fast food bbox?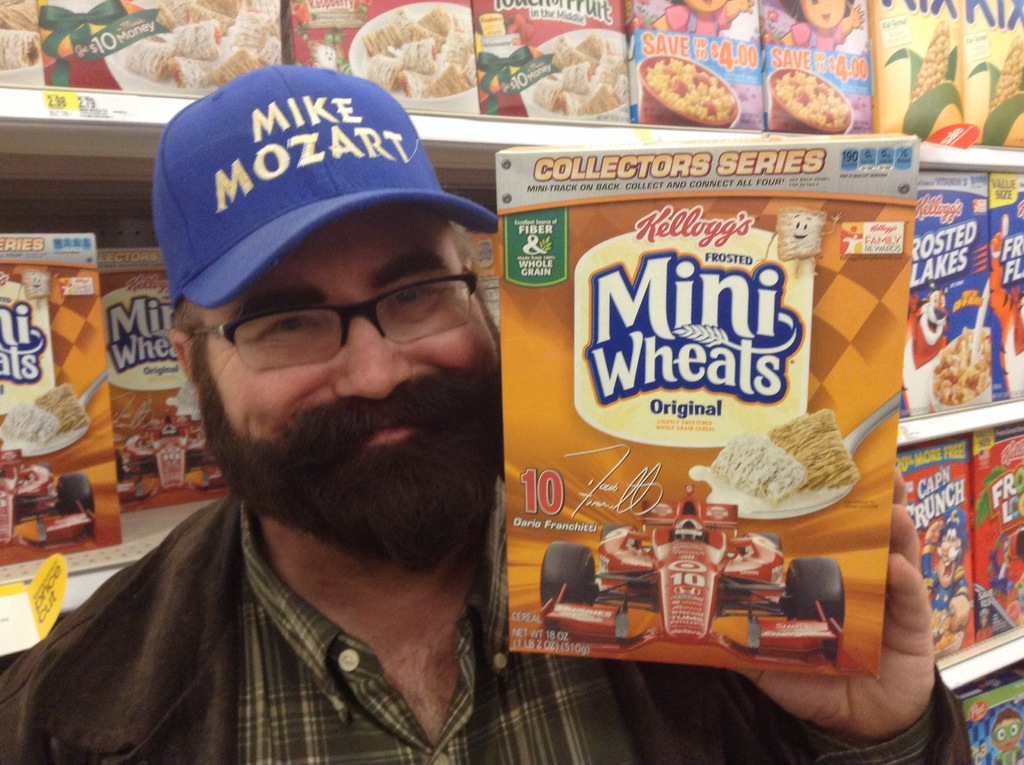
box(369, 0, 484, 101)
